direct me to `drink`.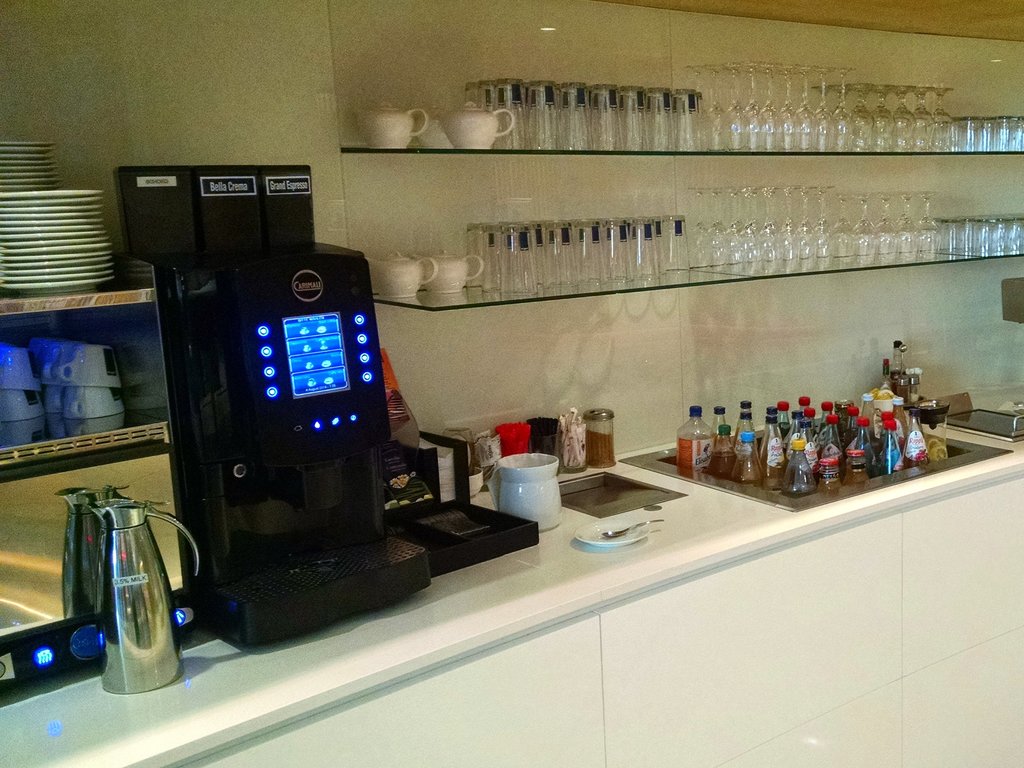
Direction: {"x1": 706, "y1": 453, "x2": 735, "y2": 477}.
